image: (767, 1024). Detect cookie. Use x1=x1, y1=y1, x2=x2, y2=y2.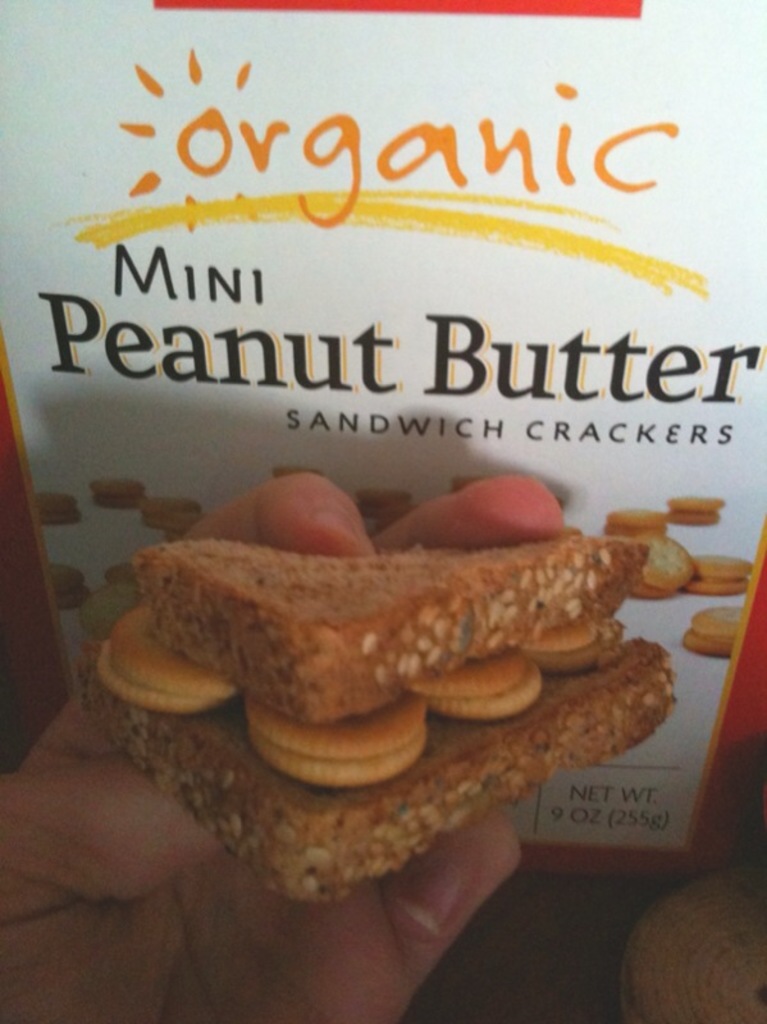
x1=410, y1=641, x2=542, y2=726.
